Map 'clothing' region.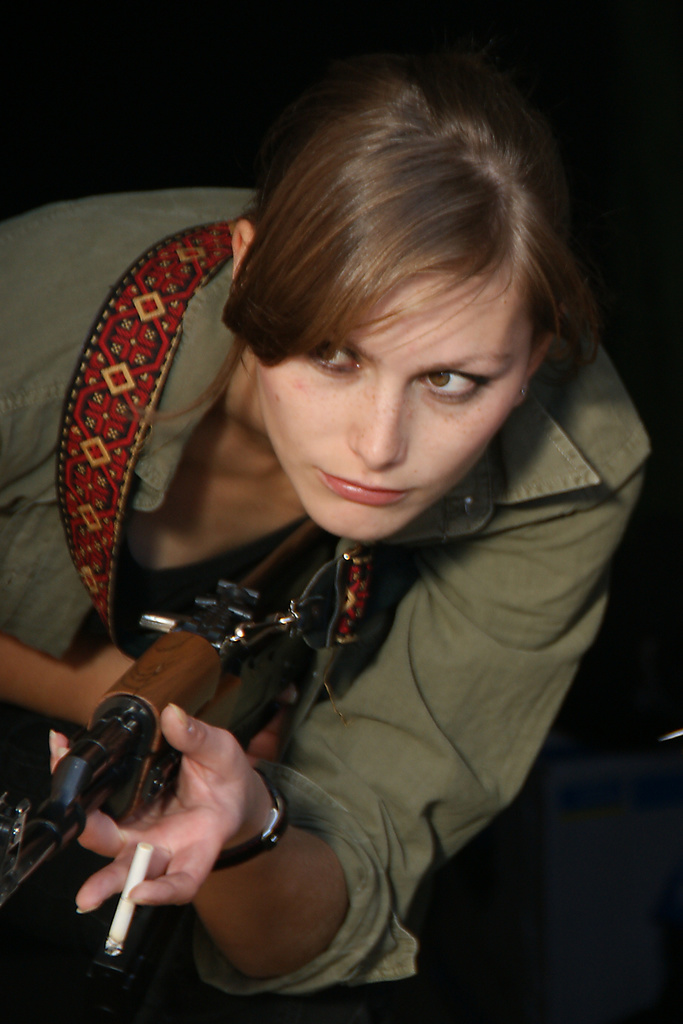
Mapped to locate(62, 250, 629, 993).
